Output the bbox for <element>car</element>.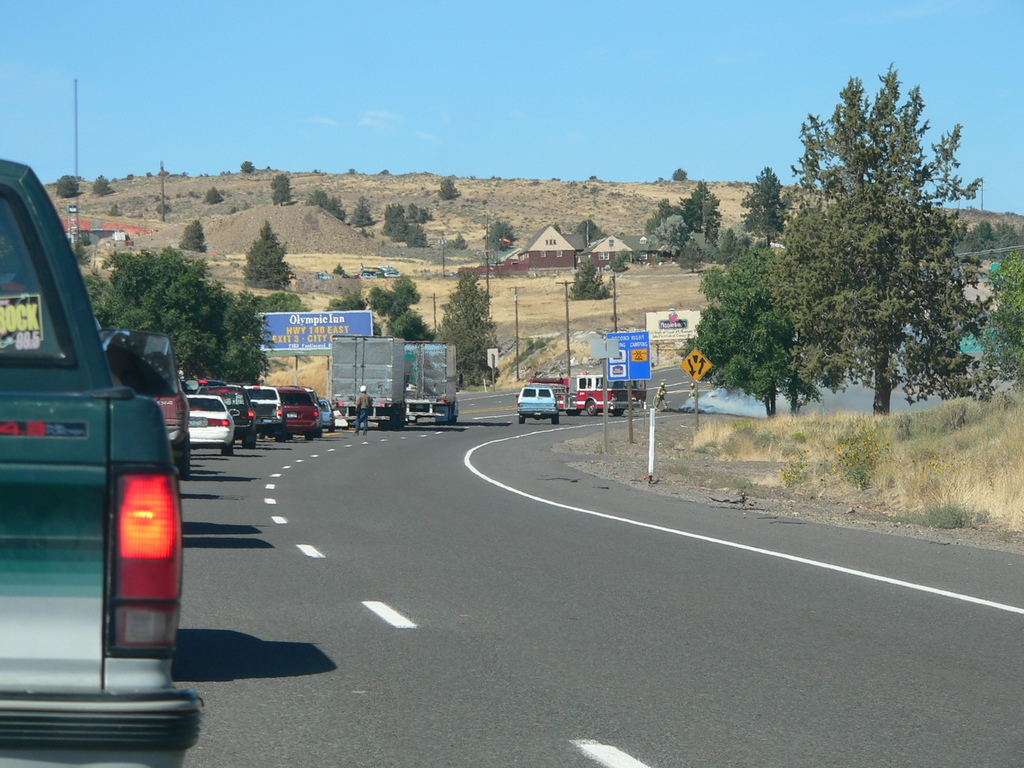
x1=308, y1=385, x2=333, y2=433.
